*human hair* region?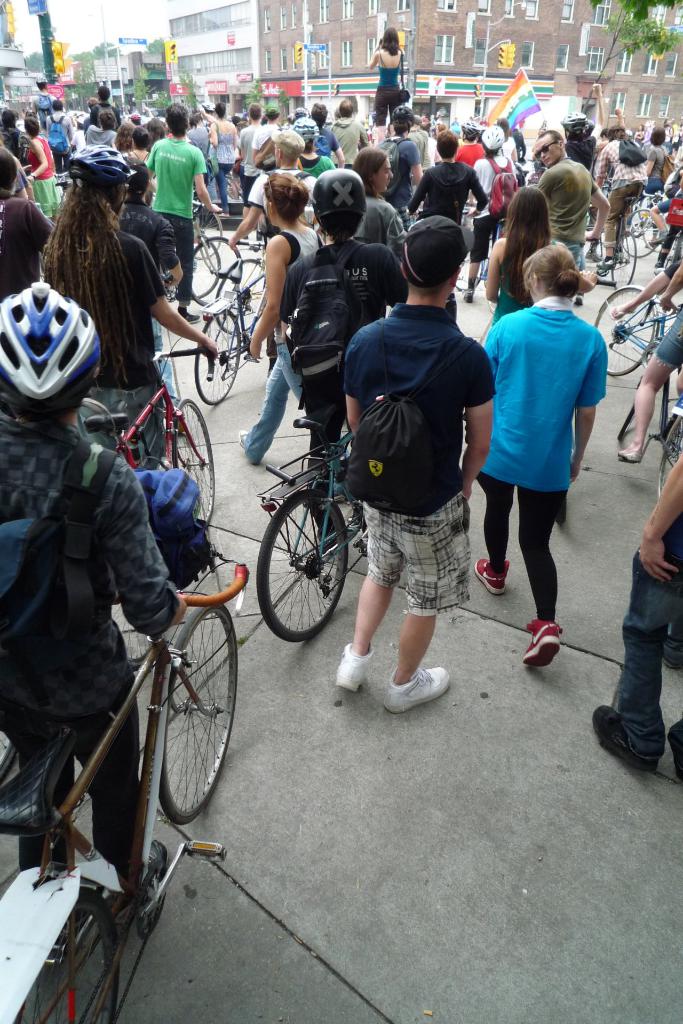
(left=87, top=94, right=96, bottom=111)
